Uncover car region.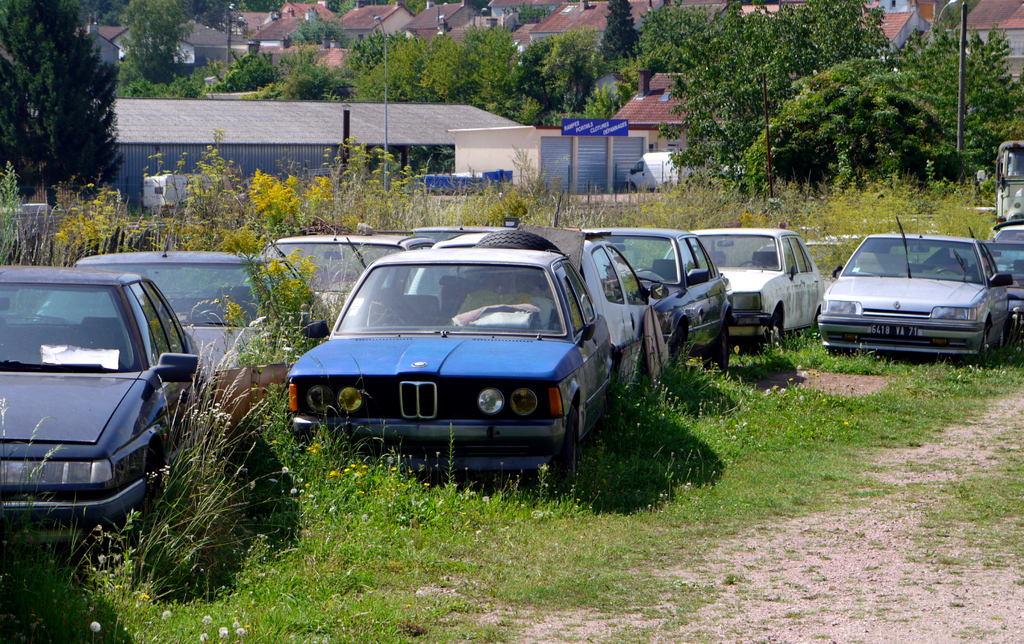
Uncovered: 993,237,1023,352.
